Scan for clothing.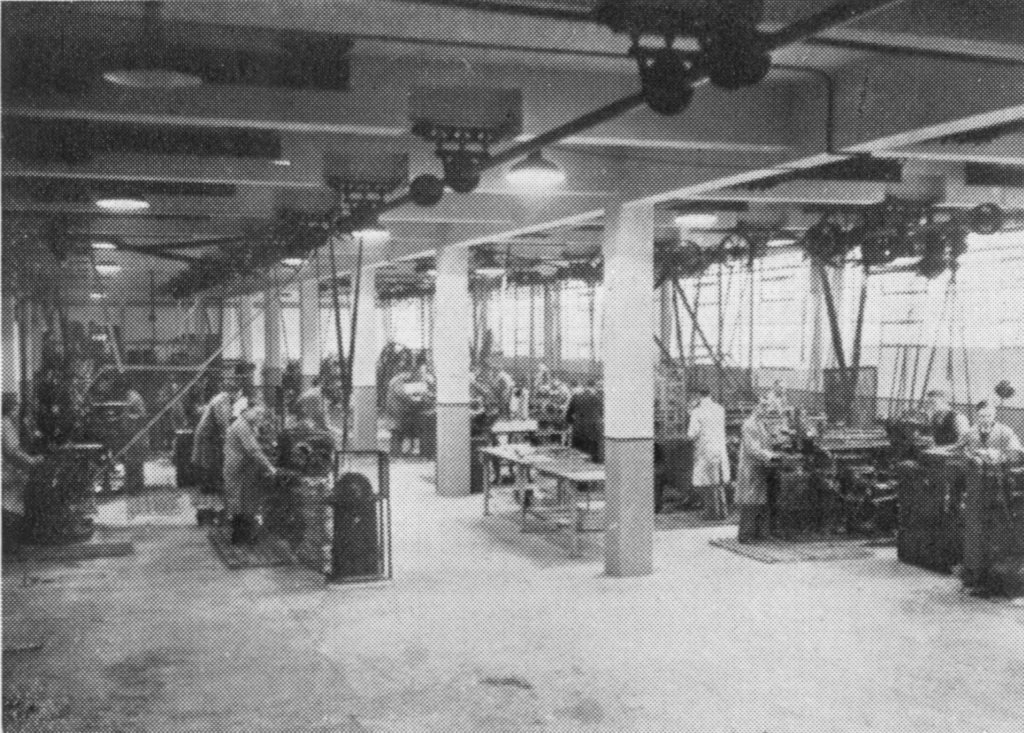
Scan result: bbox(200, 391, 231, 477).
